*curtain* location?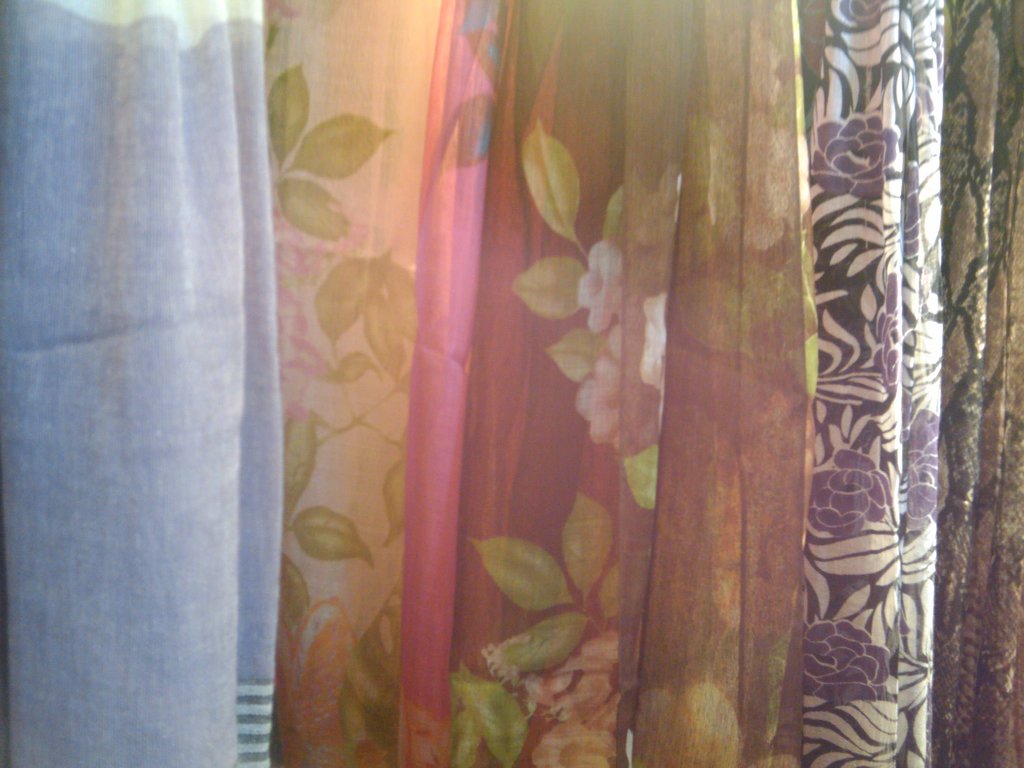
(x1=263, y1=0, x2=821, y2=767)
